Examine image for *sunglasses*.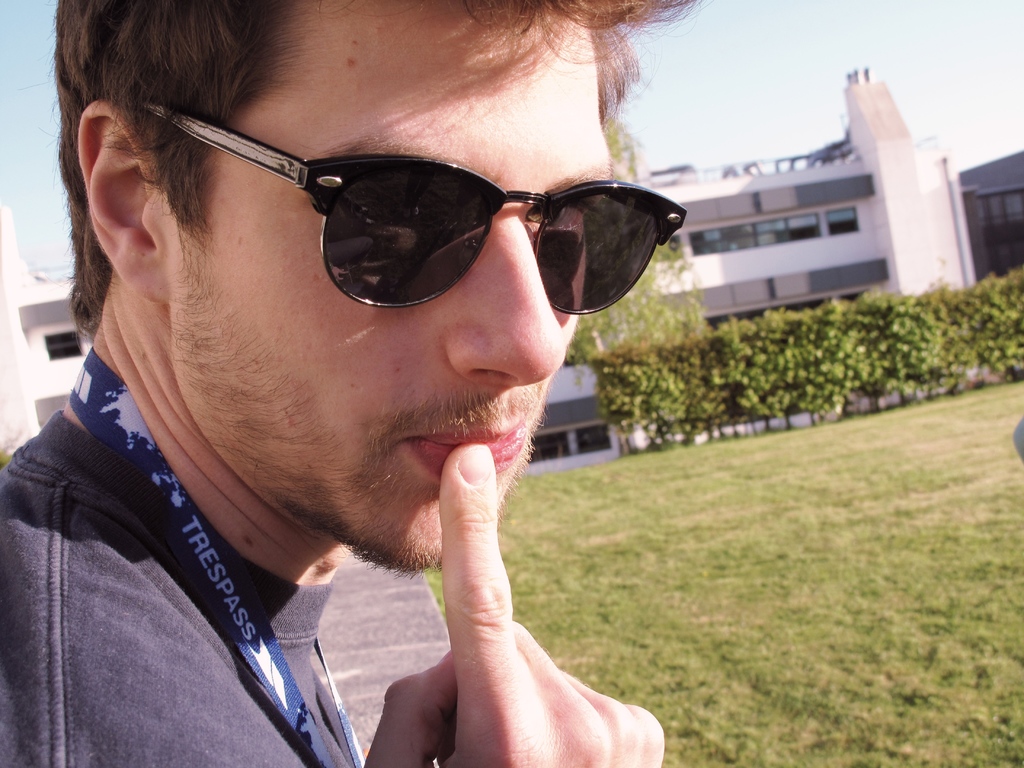
Examination result: bbox=(140, 100, 687, 315).
